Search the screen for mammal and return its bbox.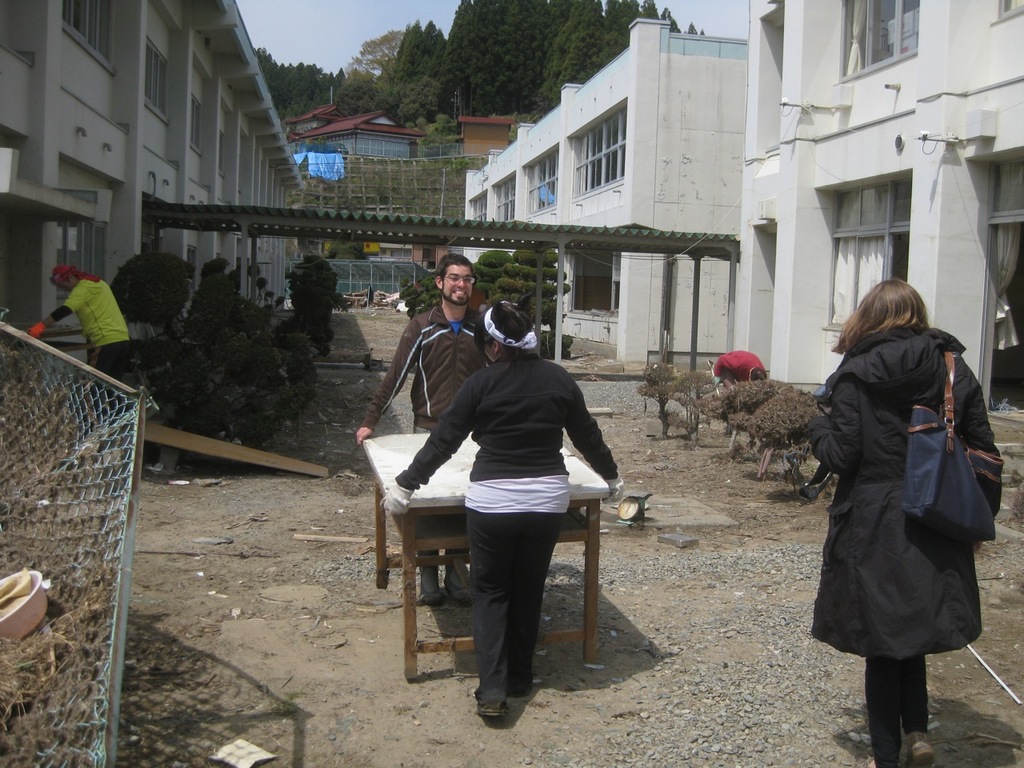
Found: 384,259,618,745.
